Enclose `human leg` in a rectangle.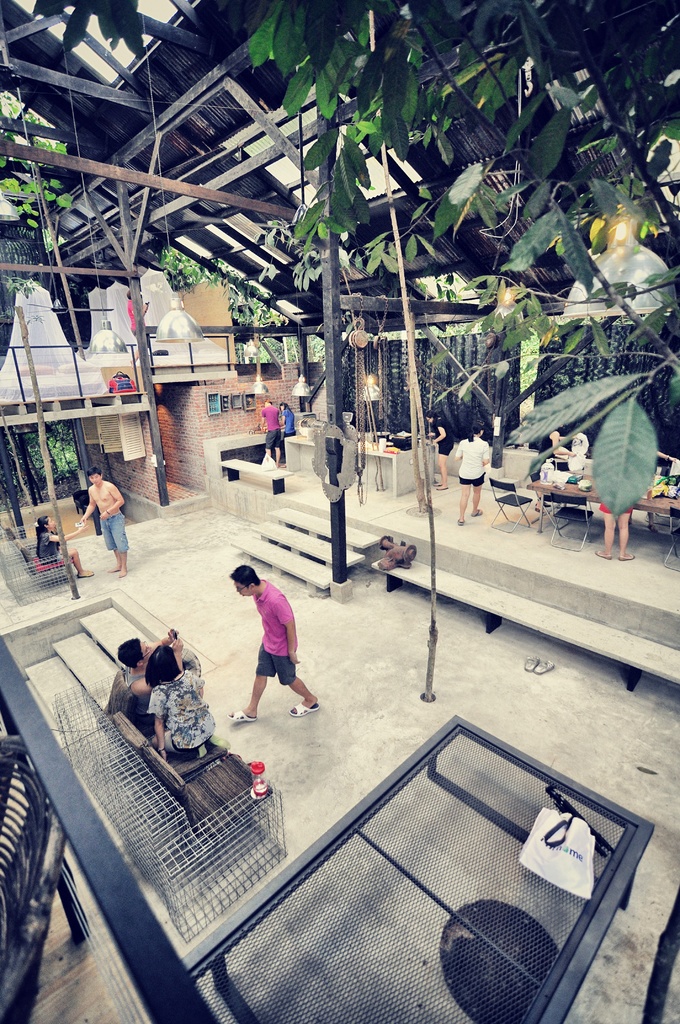
region(234, 645, 270, 729).
